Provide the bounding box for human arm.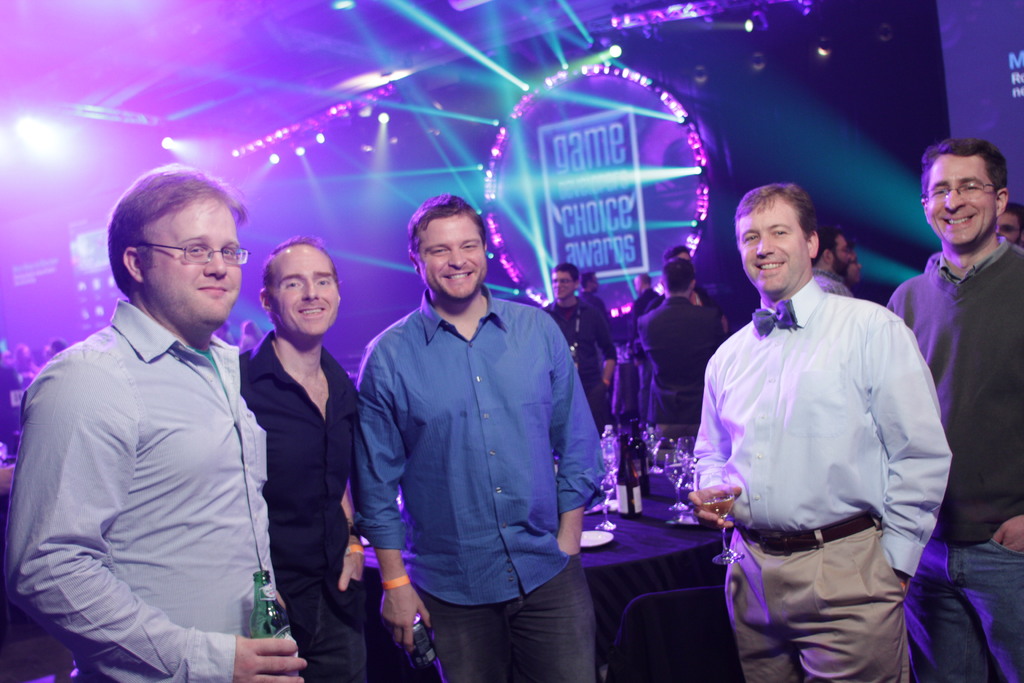
crop(636, 310, 651, 349).
